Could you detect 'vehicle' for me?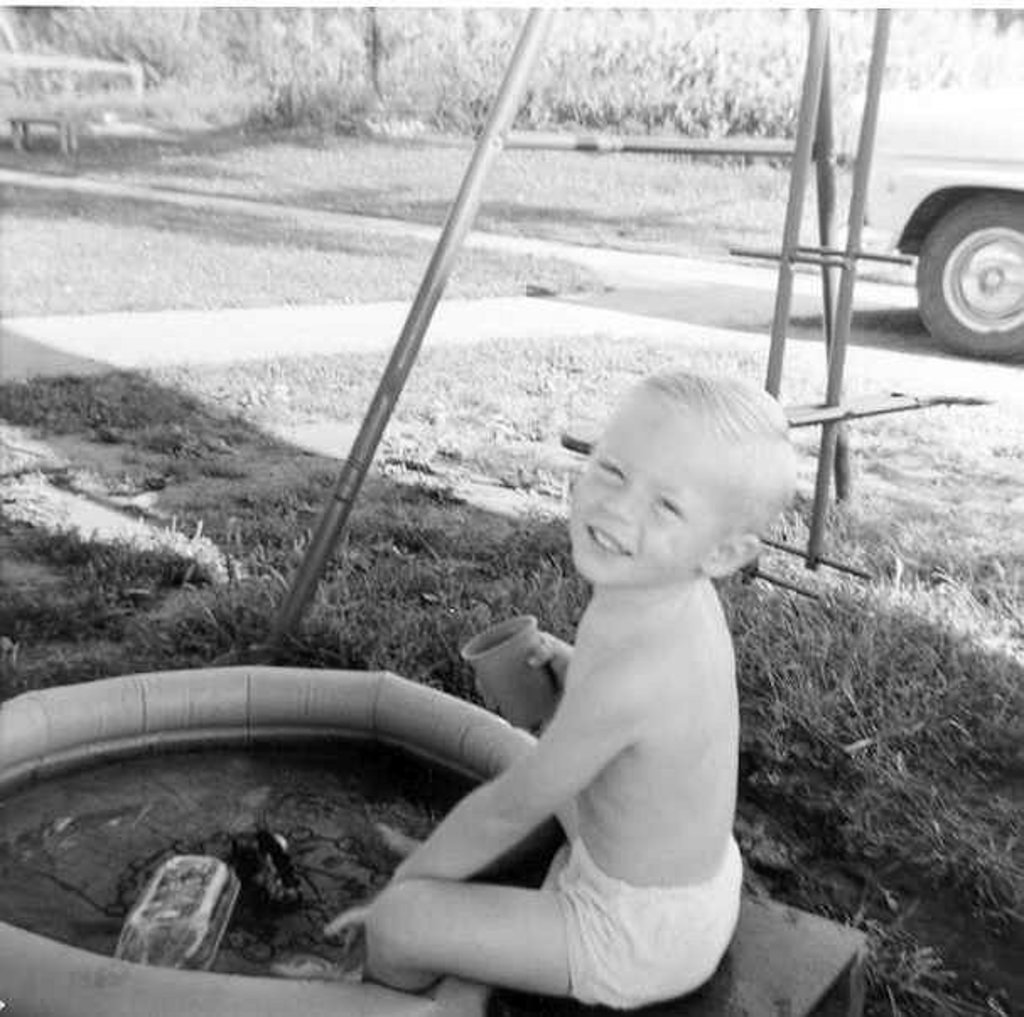
Detection result: l=744, t=24, r=1023, b=337.
